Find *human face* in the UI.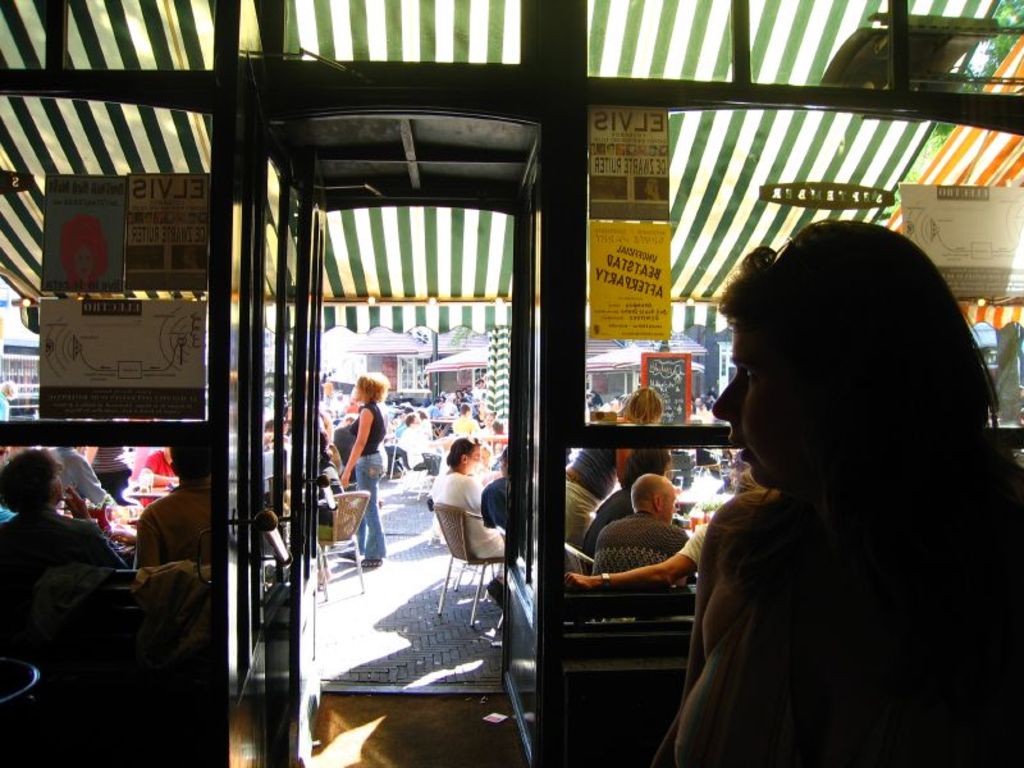
UI element at 664 480 675 521.
